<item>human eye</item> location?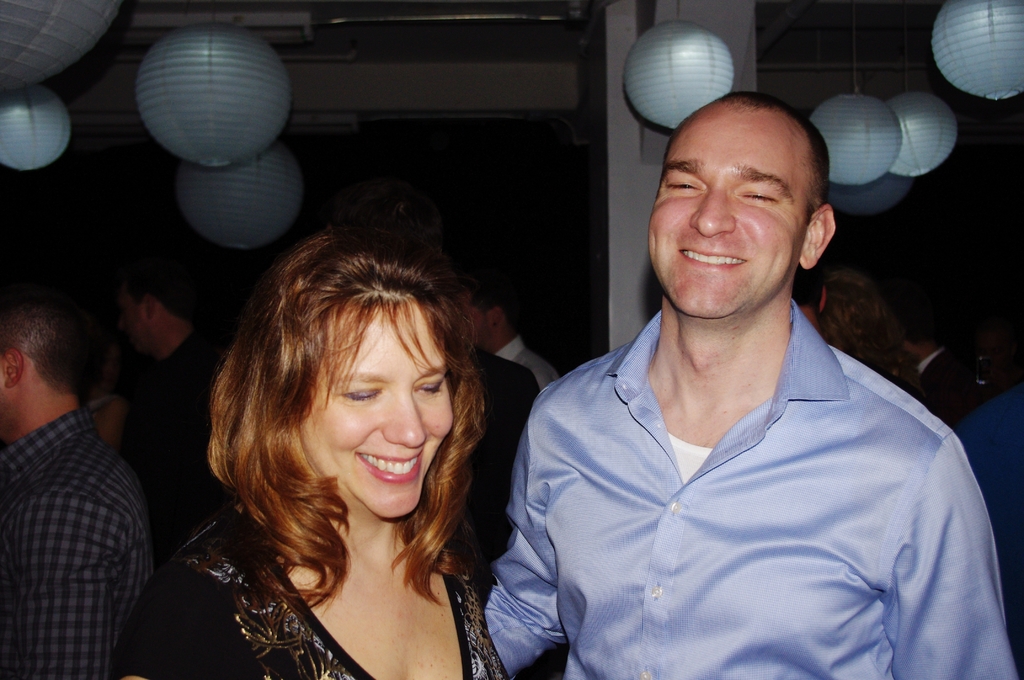
select_region(663, 177, 702, 197)
